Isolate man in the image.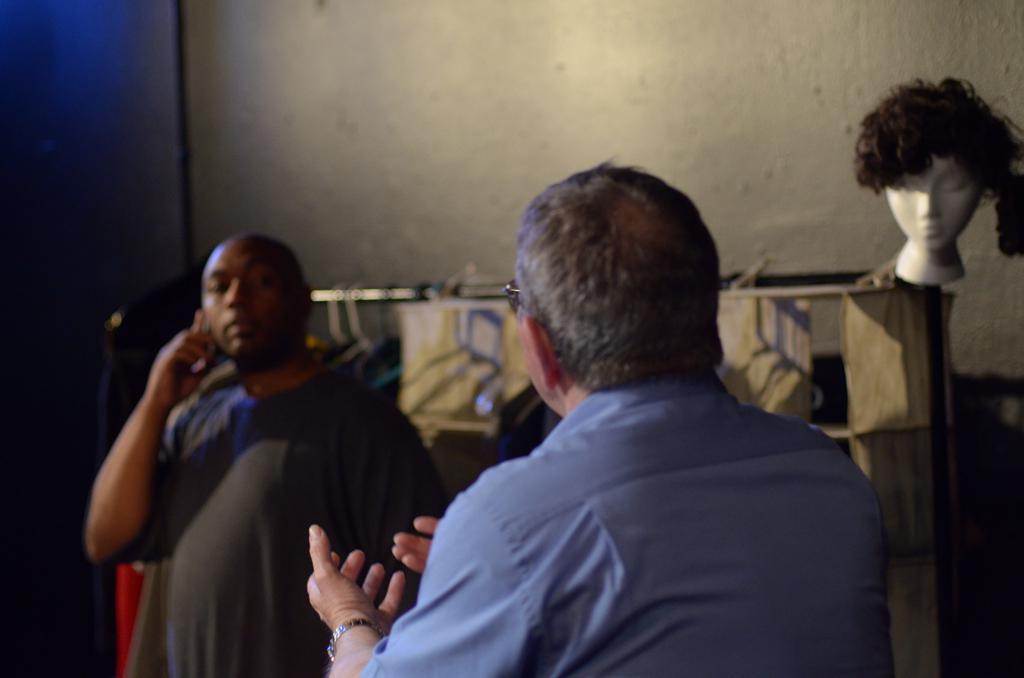
Isolated region: 360, 167, 902, 676.
